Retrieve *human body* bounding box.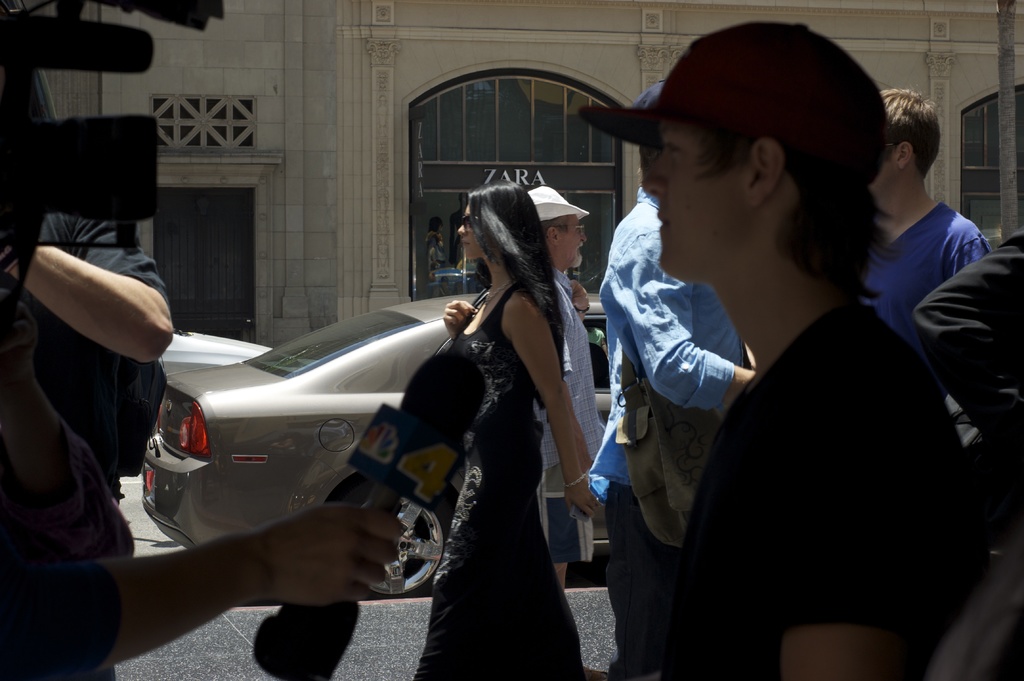
Bounding box: crop(438, 268, 604, 680).
